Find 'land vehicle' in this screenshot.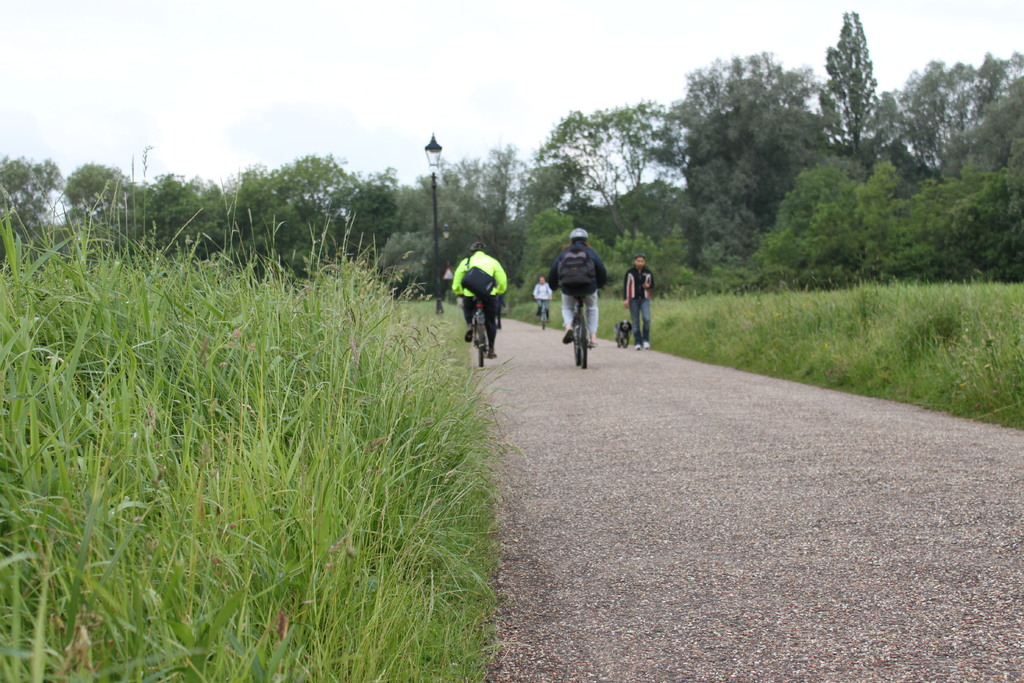
The bounding box for 'land vehicle' is bbox(469, 292, 489, 363).
